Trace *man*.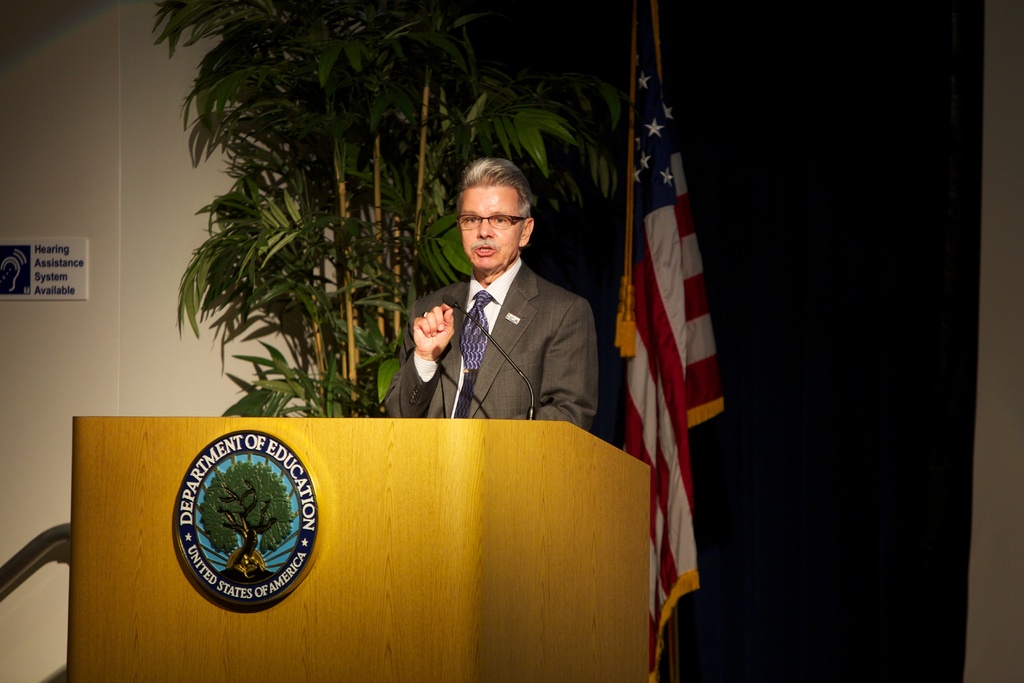
Traced to bbox=[383, 158, 602, 434].
